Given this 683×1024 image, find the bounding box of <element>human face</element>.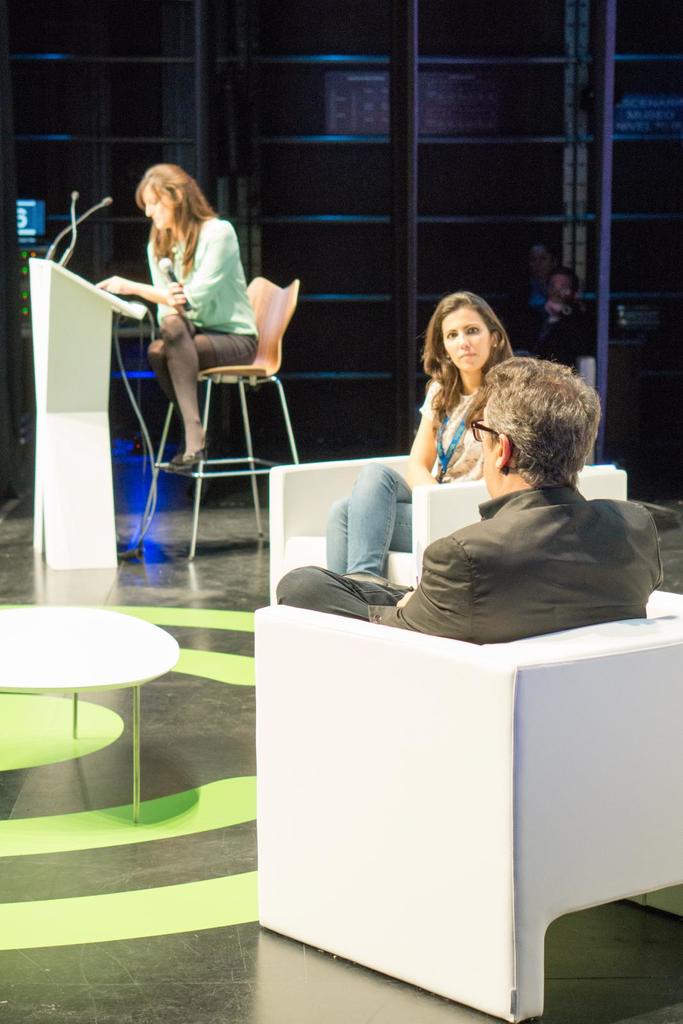
pyautogui.locateOnScreen(438, 307, 494, 376).
